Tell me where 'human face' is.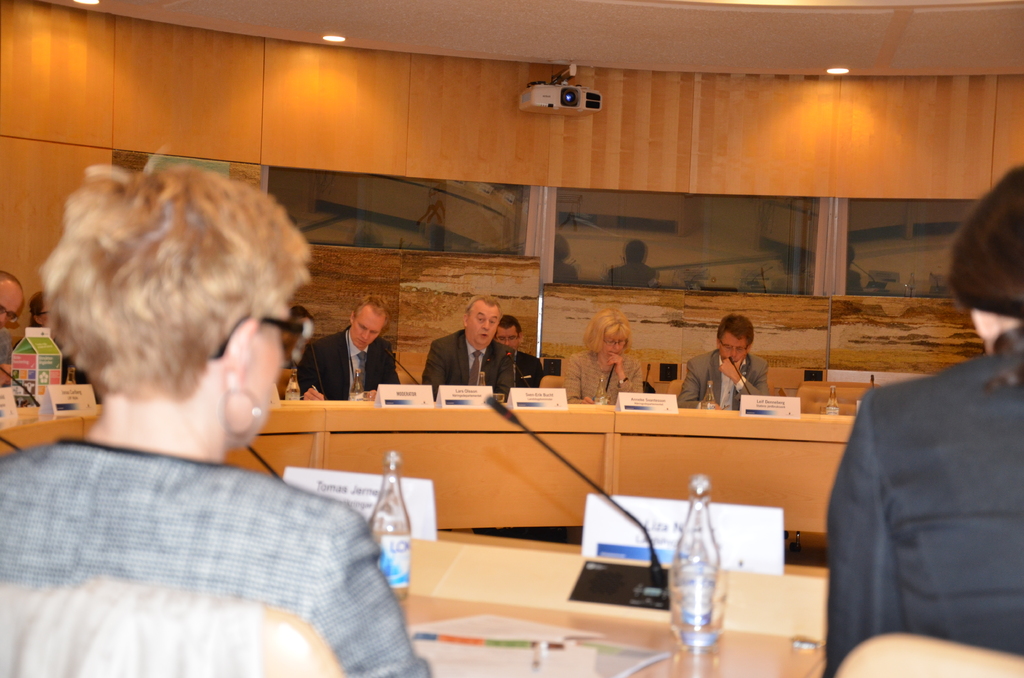
'human face' is at <bbox>39, 296, 49, 330</bbox>.
